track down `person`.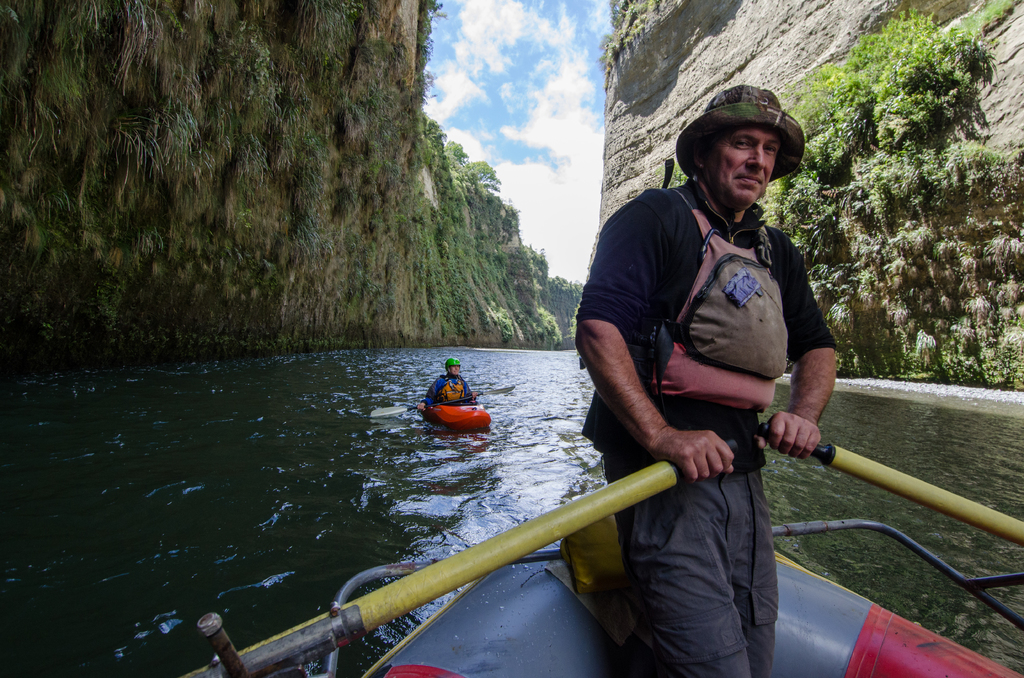
Tracked to box(423, 354, 479, 424).
